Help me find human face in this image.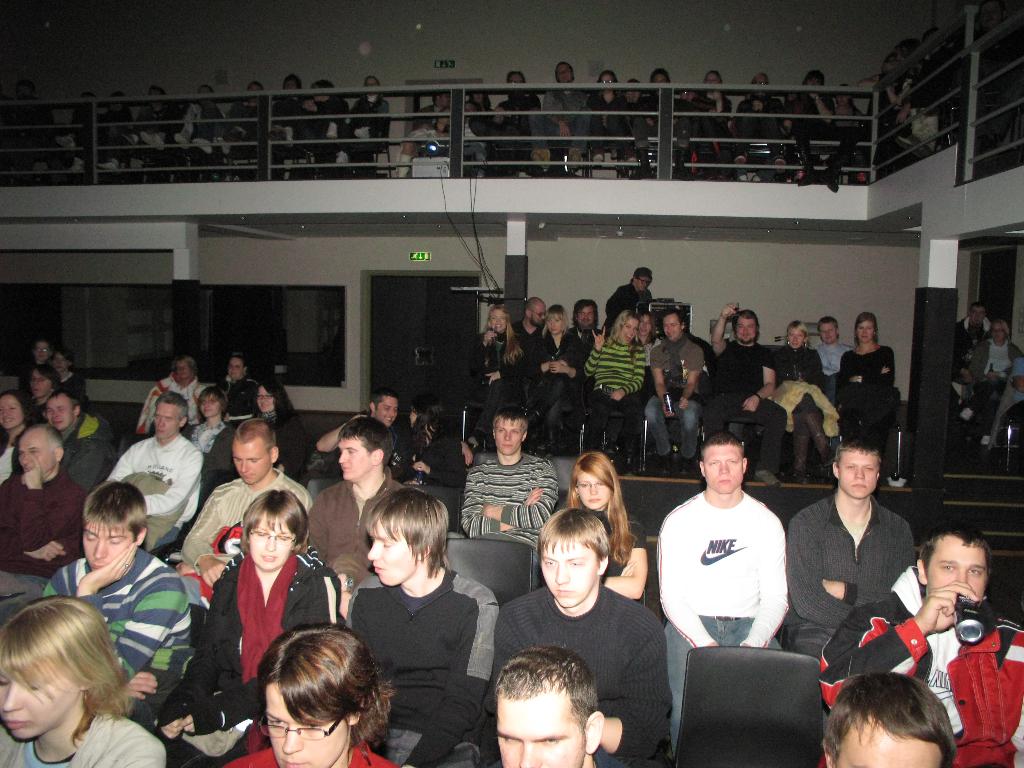
Found it: 808 74 825 88.
